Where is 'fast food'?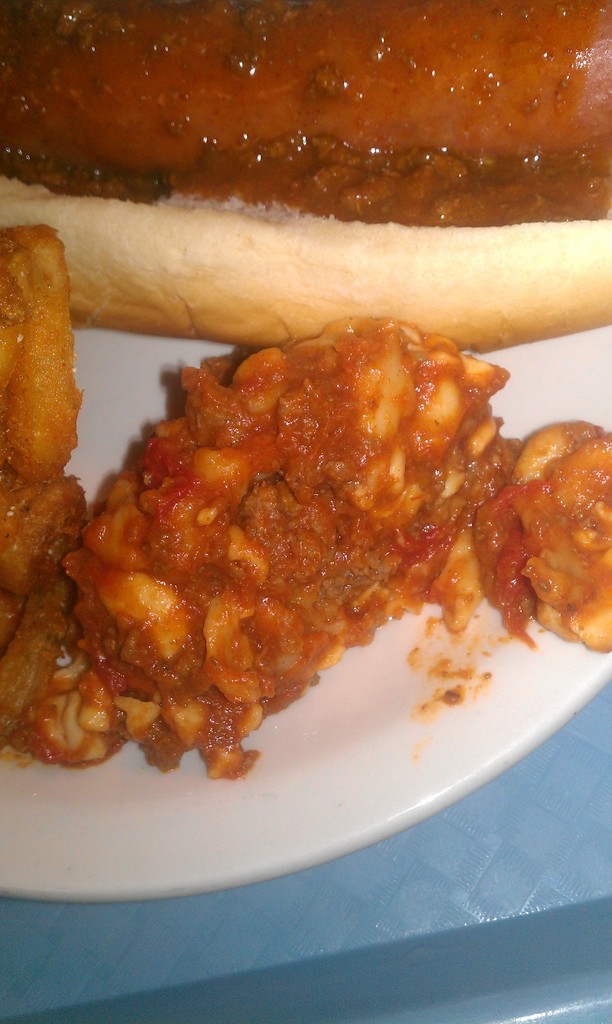
rect(0, 221, 611, 760).
